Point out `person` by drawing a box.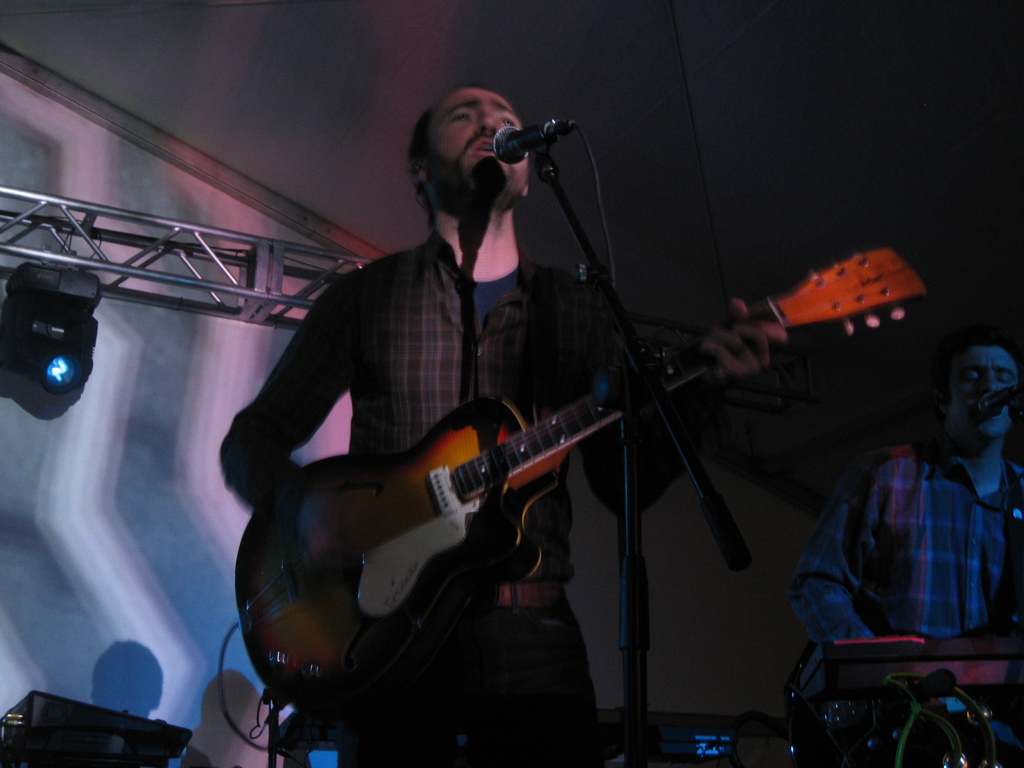
select_region(795, 344, 1023, 767).
